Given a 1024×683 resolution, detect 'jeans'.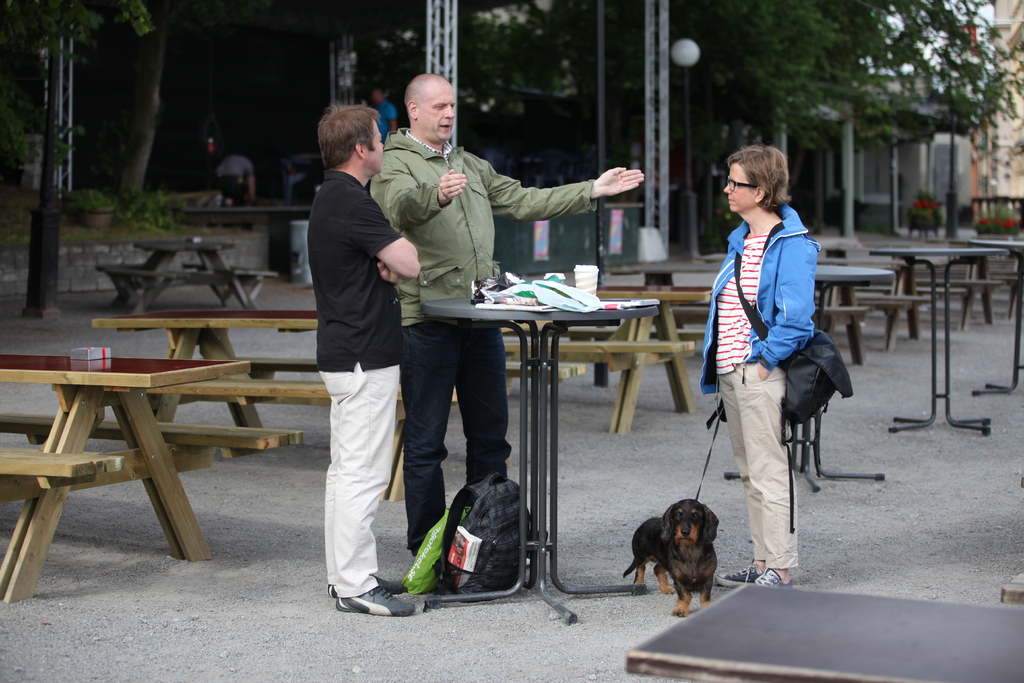
(401,317,505,548).
